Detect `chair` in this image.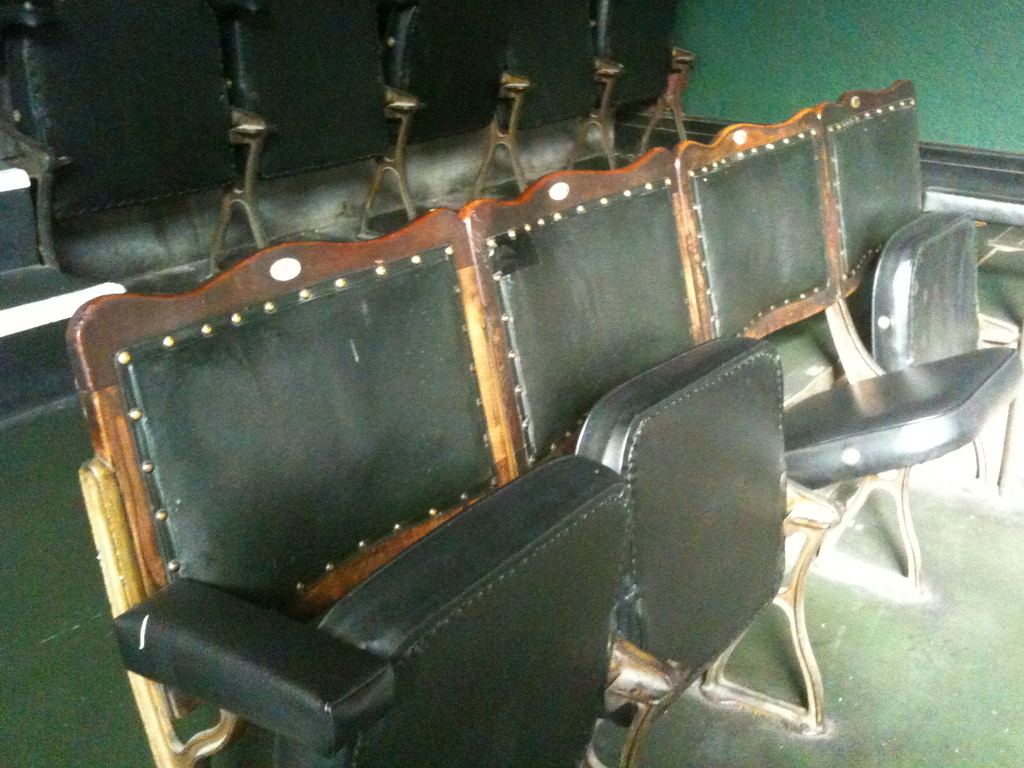
Detection: <region>671, 108, 1023, 740</region>.
